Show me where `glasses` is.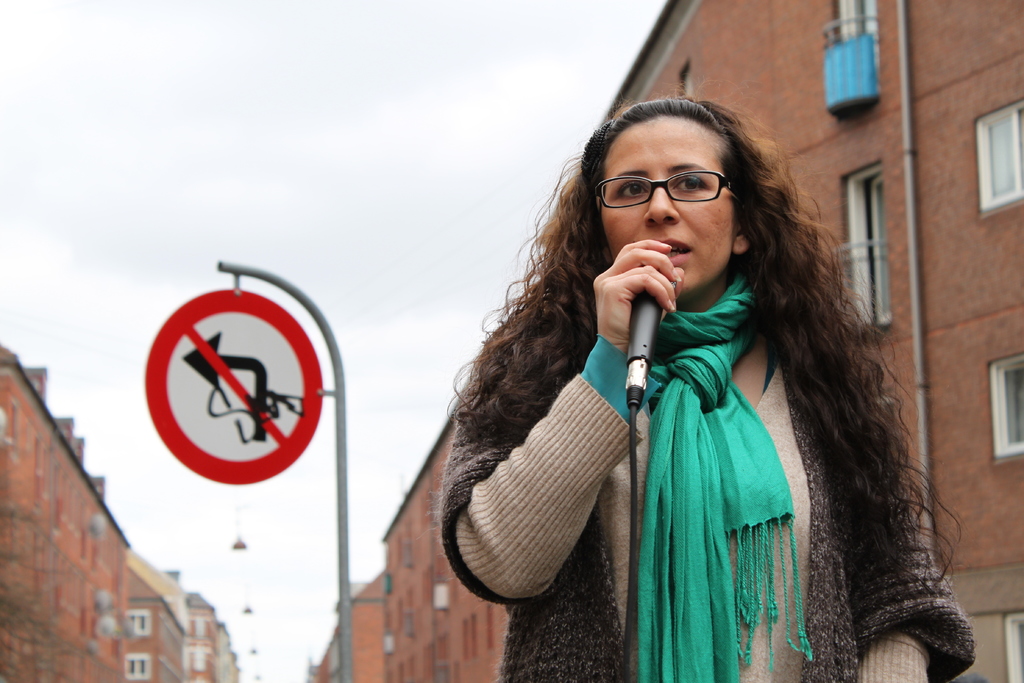
`glasses` is at locate(589, 167, 747, 217).
